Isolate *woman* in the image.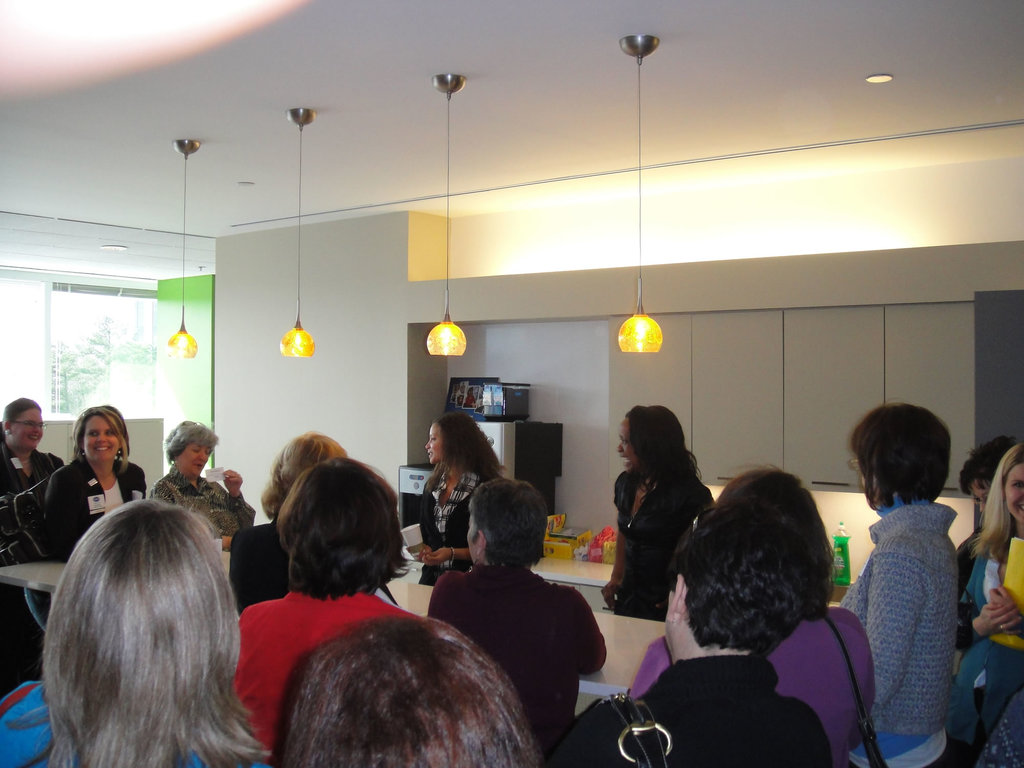
Isolated region: 427 472 608 767.
